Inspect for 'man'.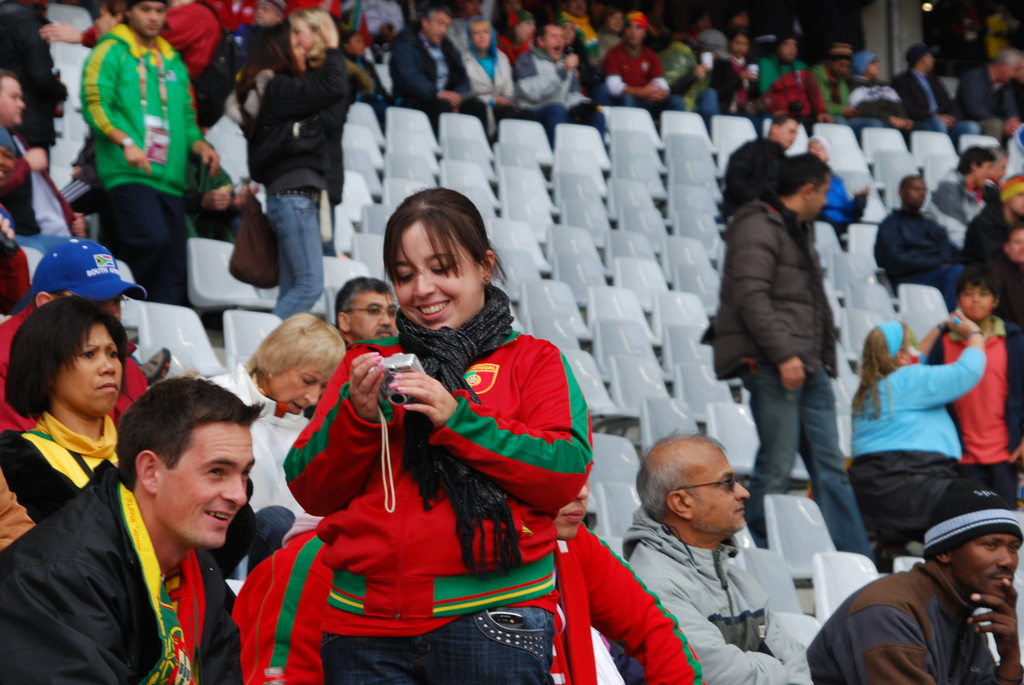
Inspection: Rect(707, 151, 881, 564).
